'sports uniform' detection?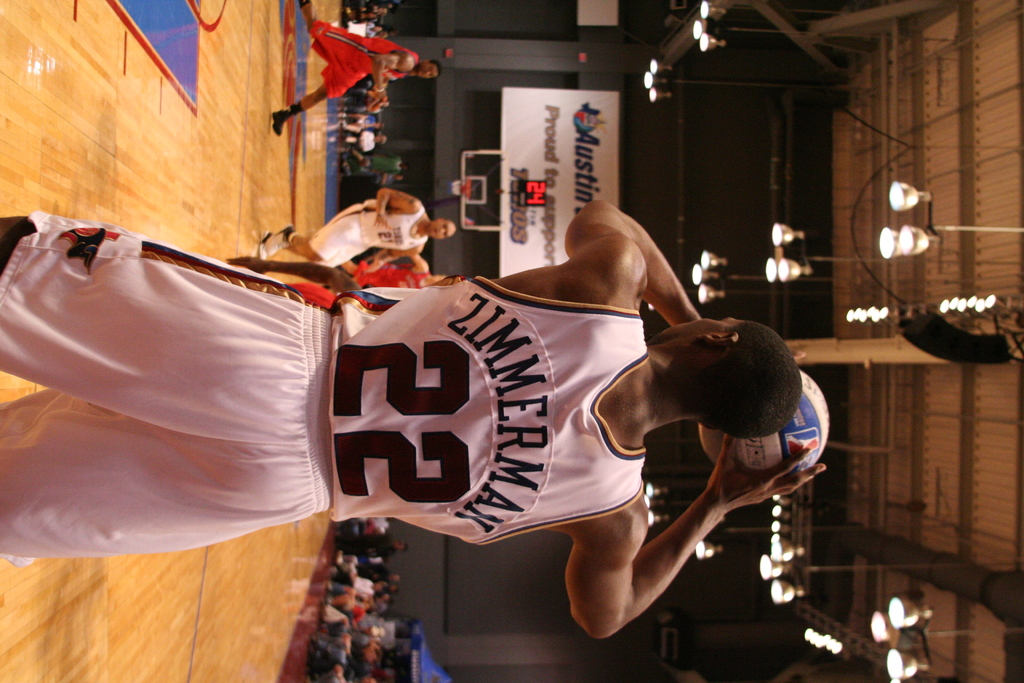
[316,192,424,277]
